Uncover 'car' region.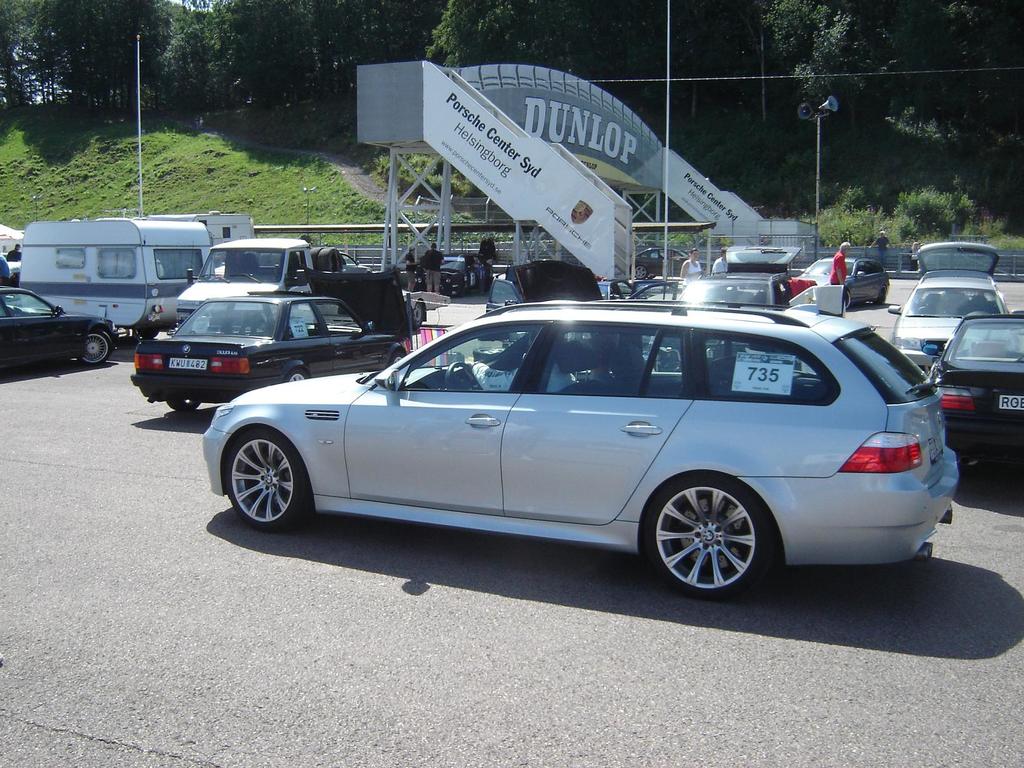
Uncovered: 0:286:121:368.
